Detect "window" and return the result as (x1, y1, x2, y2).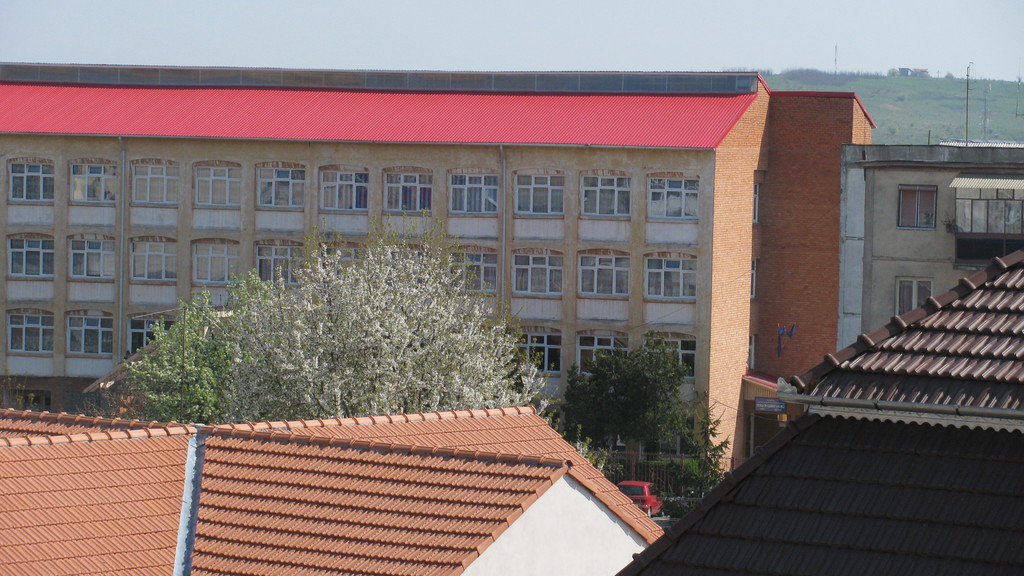
(9, 162, 53, 204).
